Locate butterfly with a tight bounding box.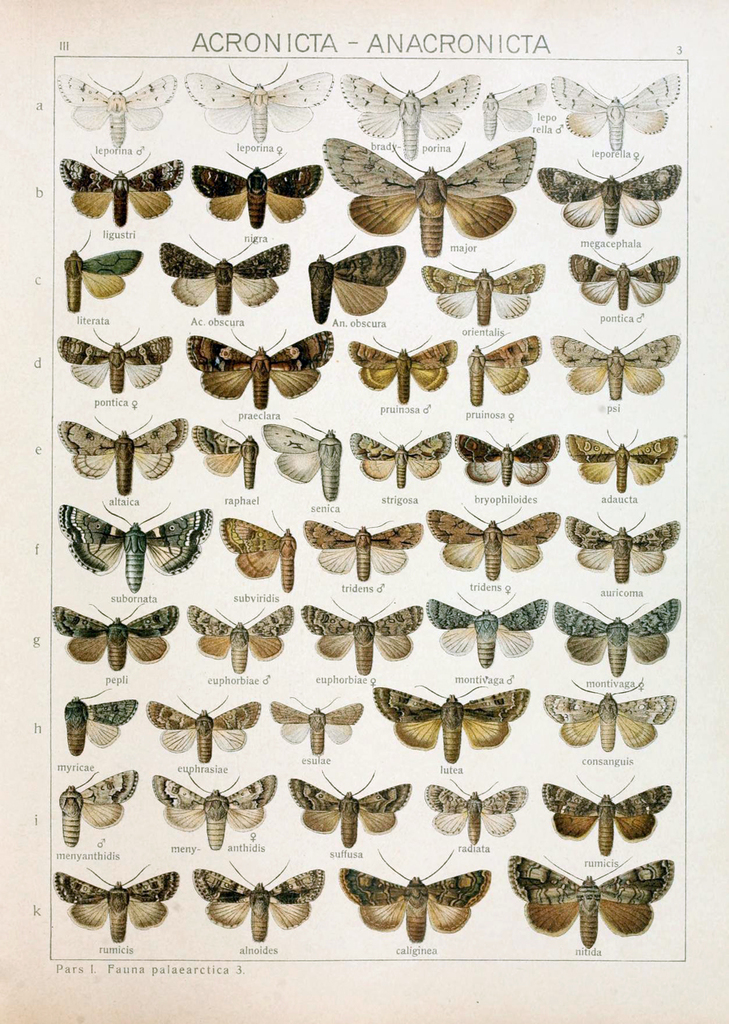
<box>289,771,415,858</box>.
